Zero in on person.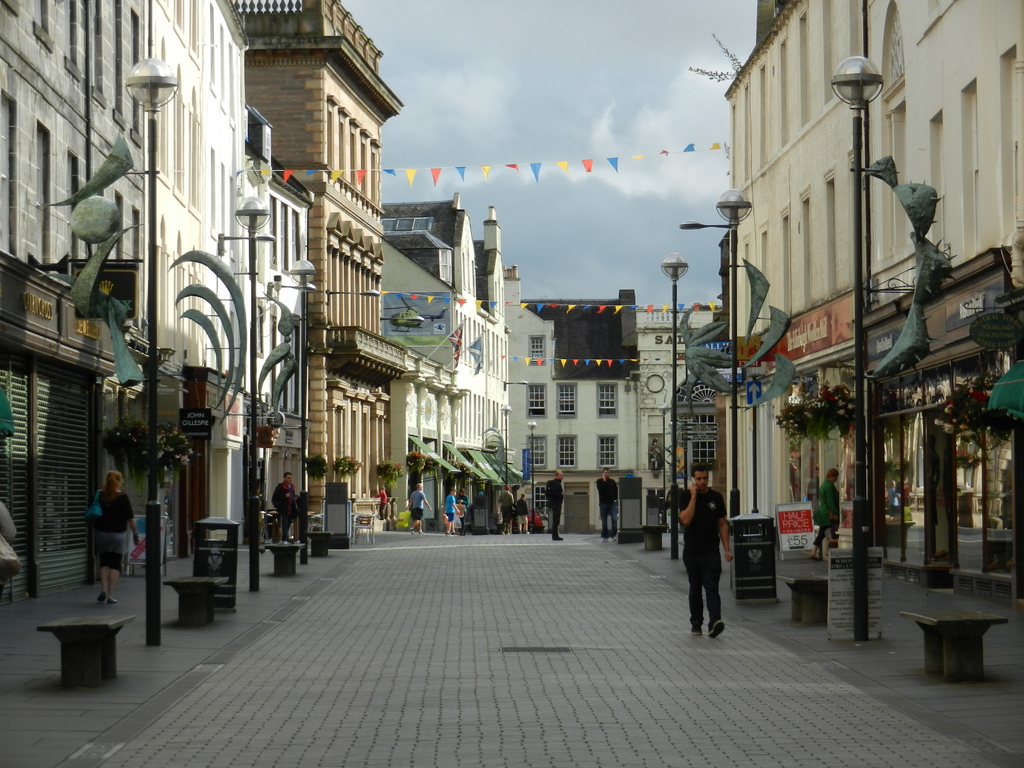
Zeroed in: BBox(602, 463, 626, 543).
